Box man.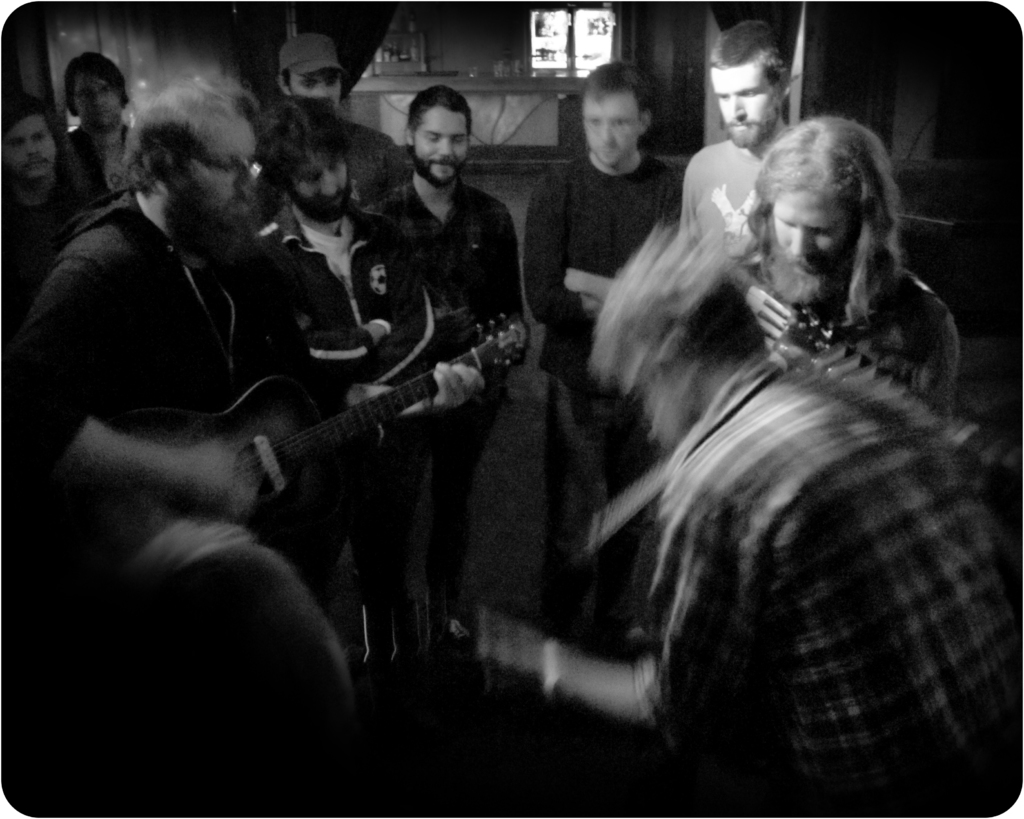
select_region(710, 117, 966, 429).
